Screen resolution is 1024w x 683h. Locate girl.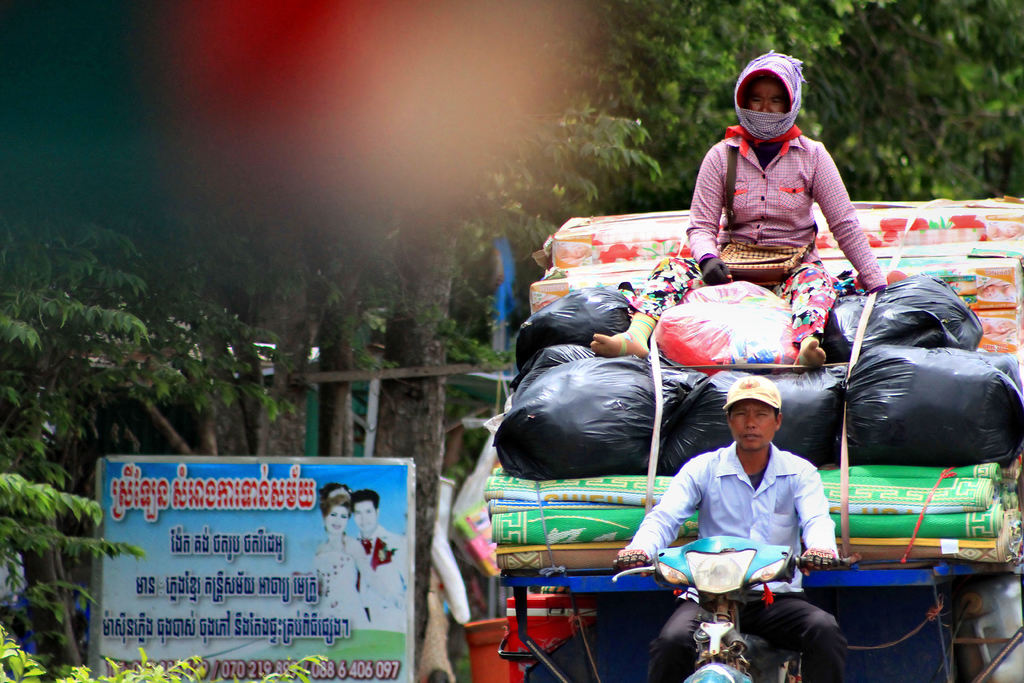
l=591, t=45, r=891, b=365.
